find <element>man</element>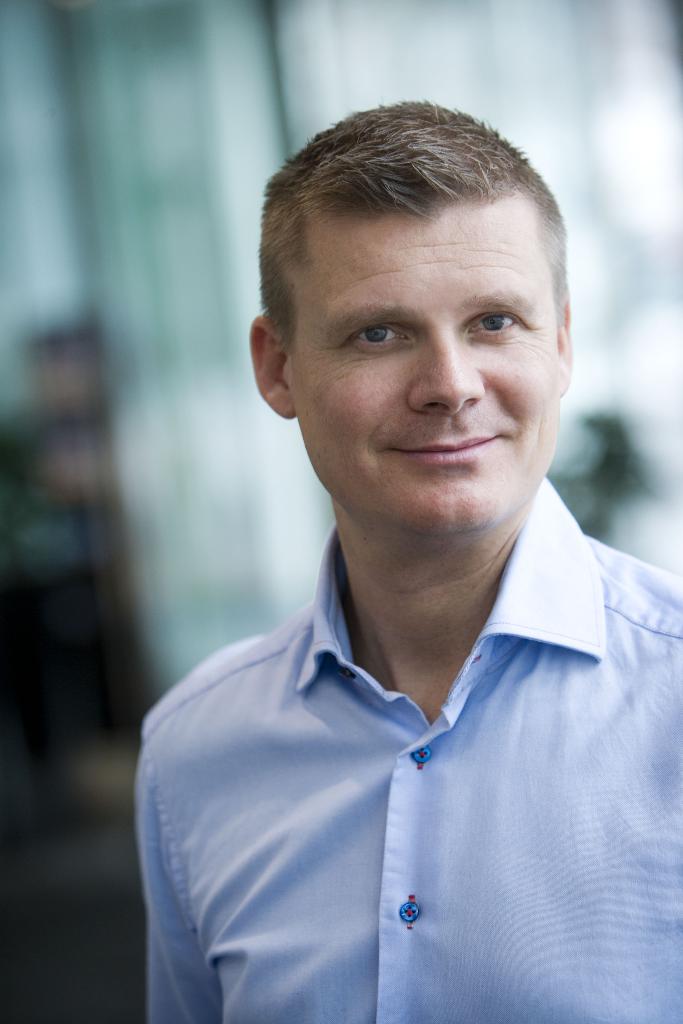
127:96:680:1023
